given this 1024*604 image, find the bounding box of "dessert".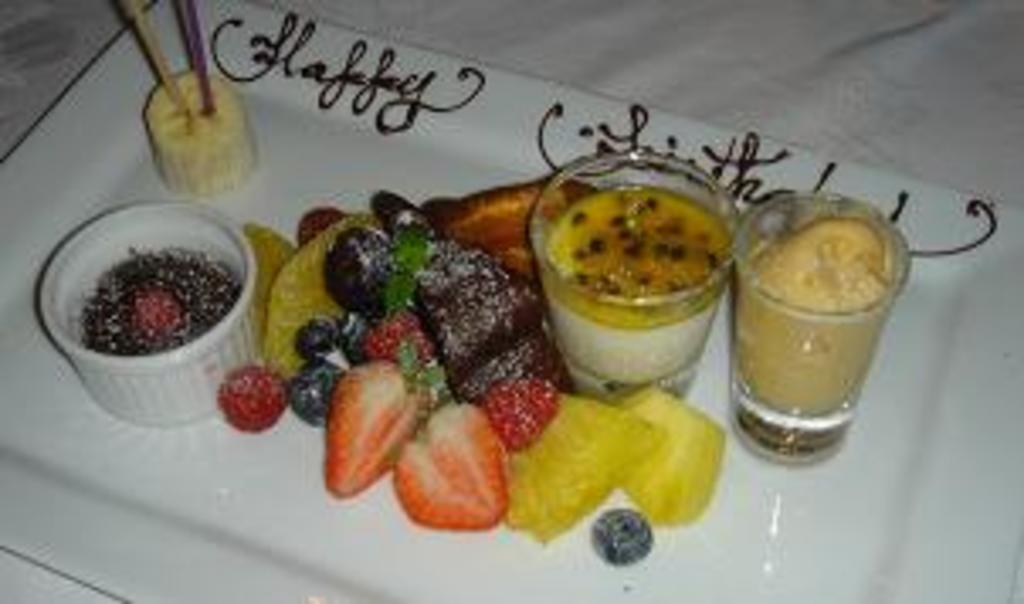
(left=146, top=61, right=251, bottom=197).
